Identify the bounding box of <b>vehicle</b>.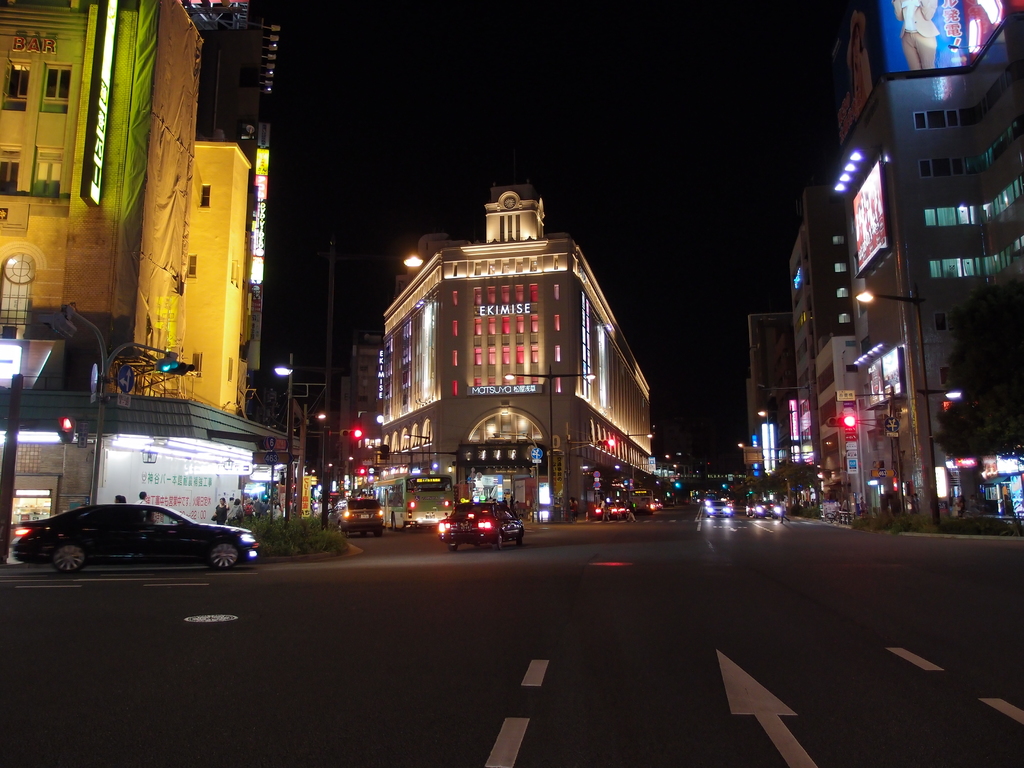
crop(744, 504, 758, 514).
